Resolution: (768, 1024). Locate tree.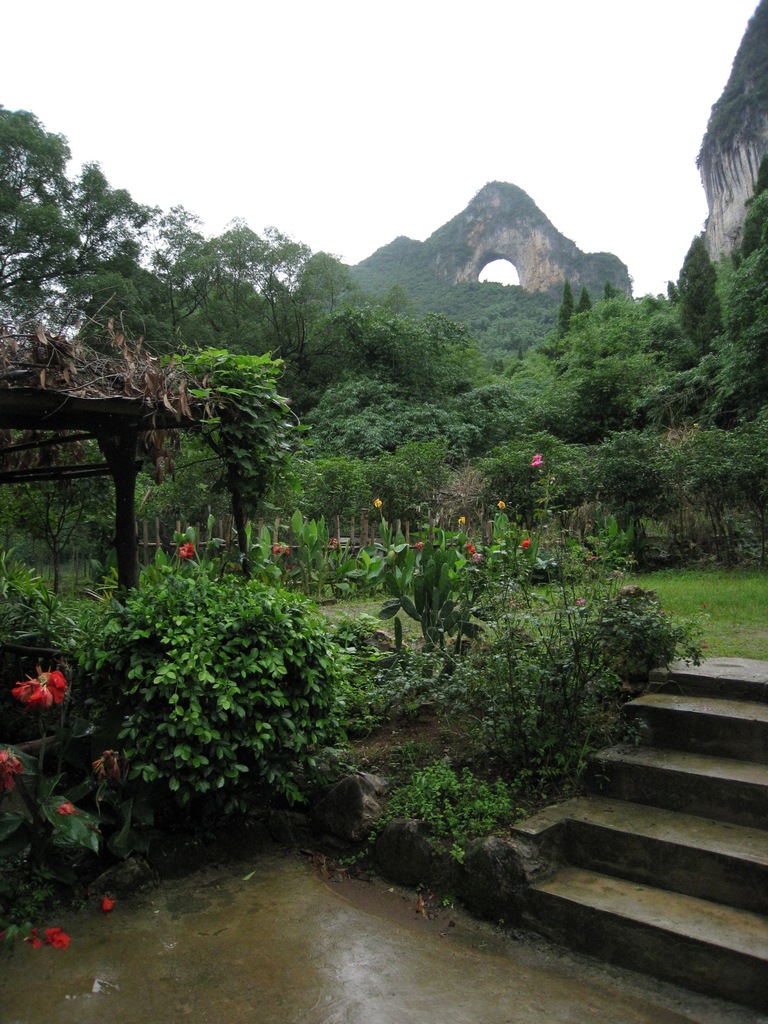
region(581, 430, 678, 531).
